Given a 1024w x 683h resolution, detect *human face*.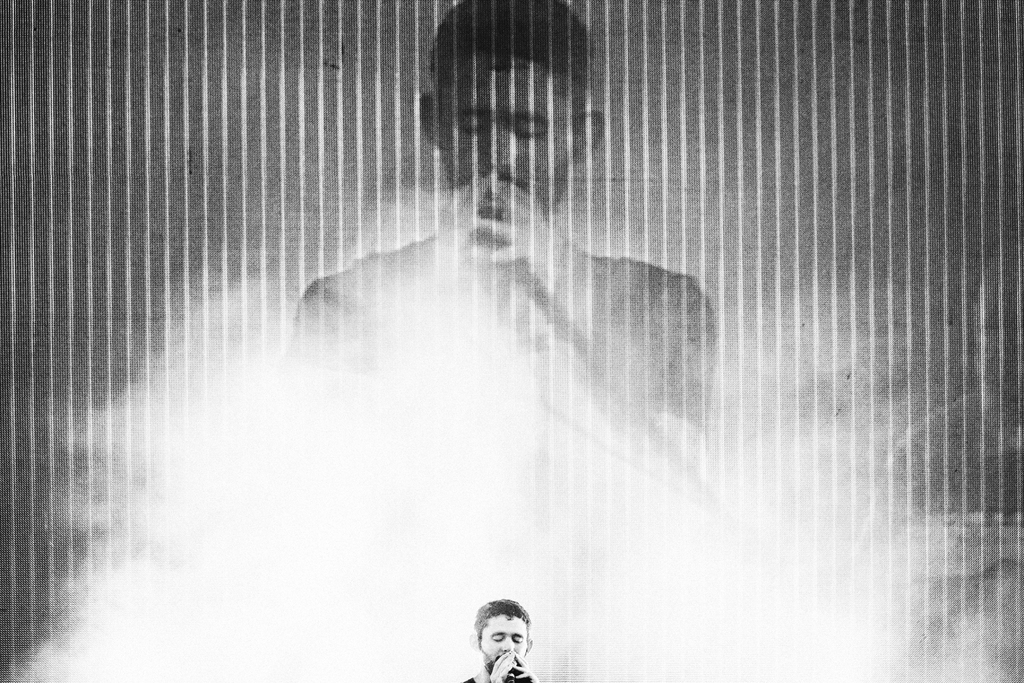
left=479, top=616, right=527, bottom=672.
